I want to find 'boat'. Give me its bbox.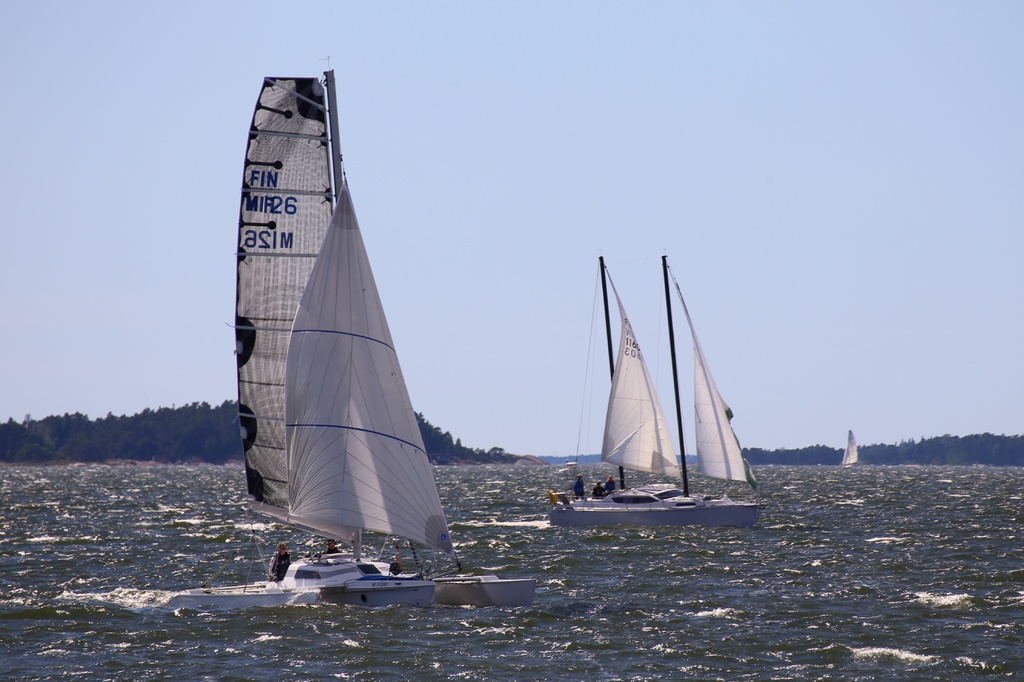
bbox=(841, 434, 862, 469).
